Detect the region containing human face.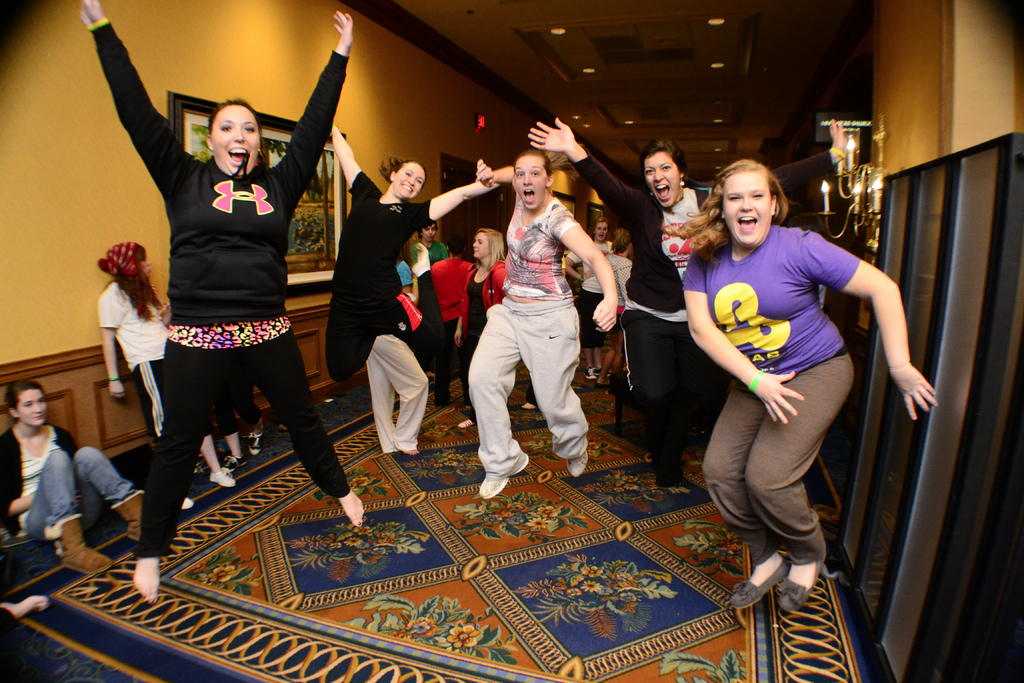
644 149 680 210.
